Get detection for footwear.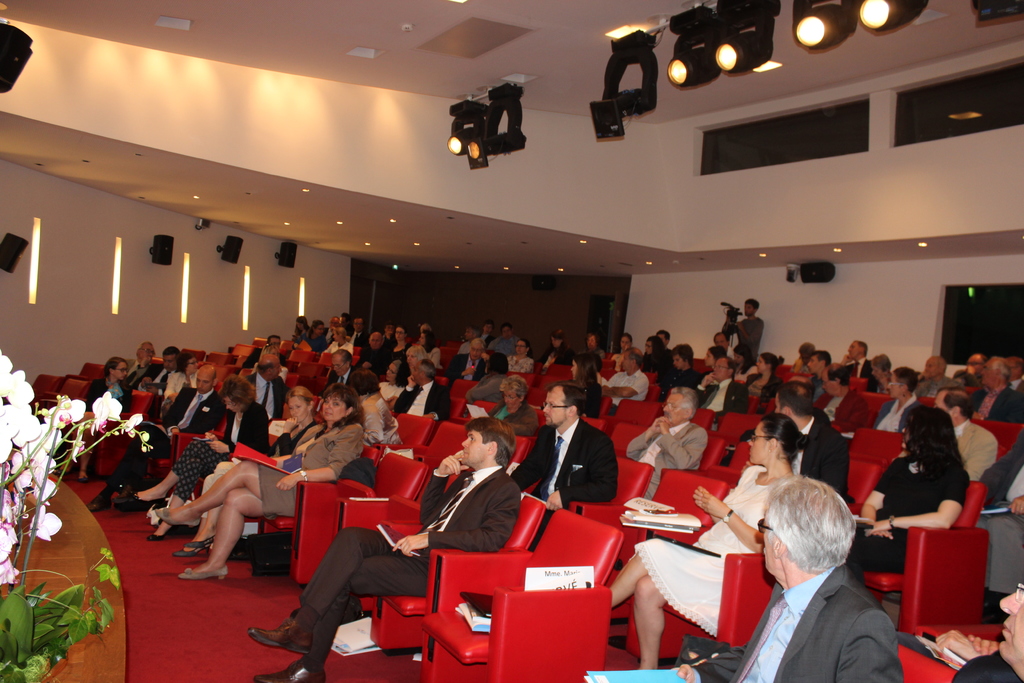
Detection: bbox(254, 663, 324, 682).
